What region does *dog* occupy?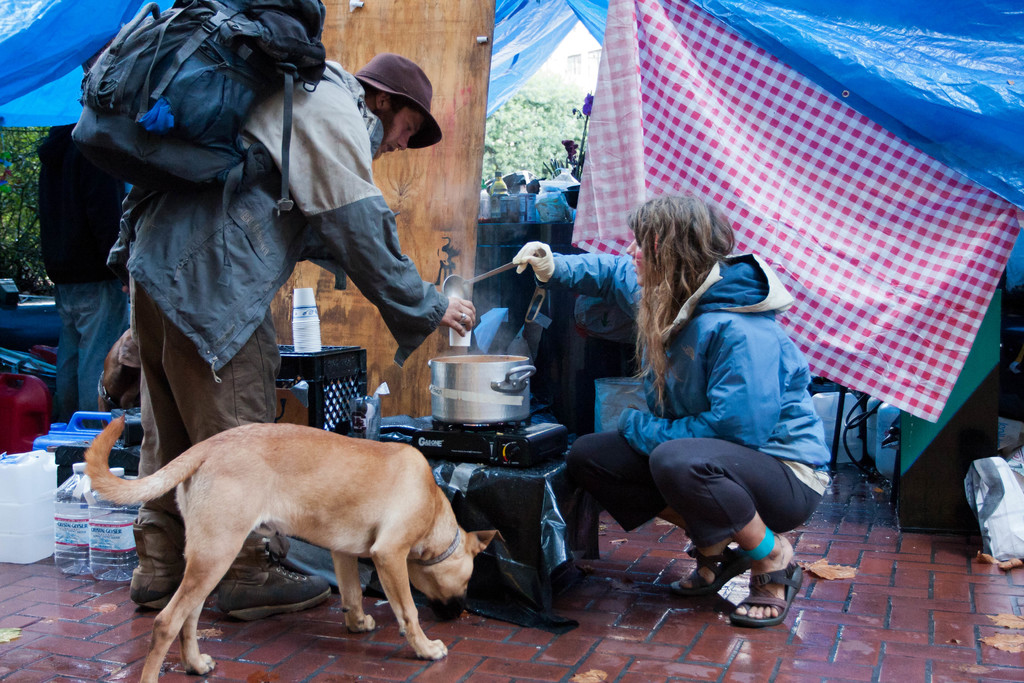
<bbox>83, 413, 505, 682</bbox>.
